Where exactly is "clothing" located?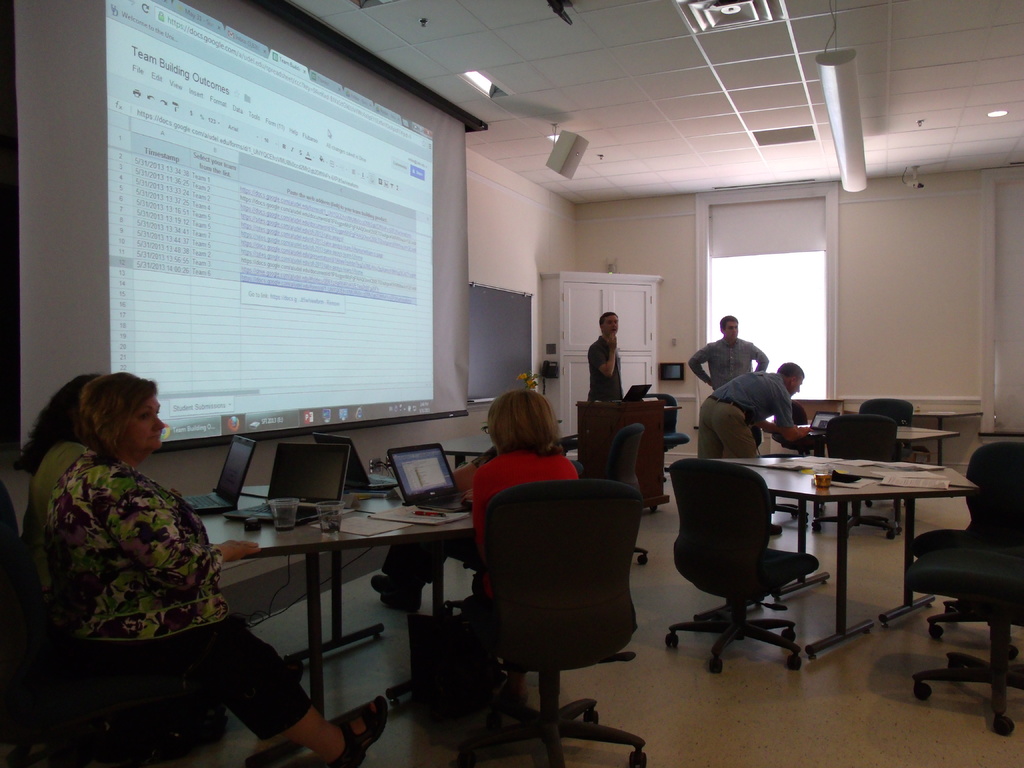
Its bounding box is box=[691, 365, 799, 458].
